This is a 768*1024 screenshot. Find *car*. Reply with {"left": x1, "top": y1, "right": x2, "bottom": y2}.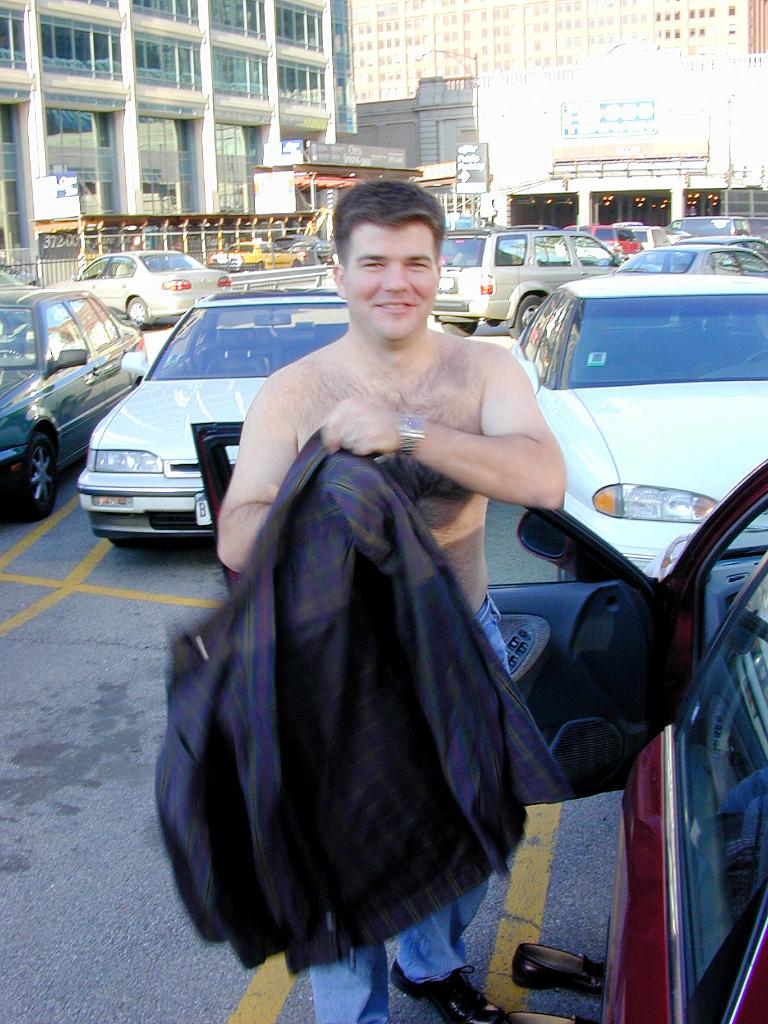
{"left": 59, "top": 253, "right": 230, "bottom": 332}.
